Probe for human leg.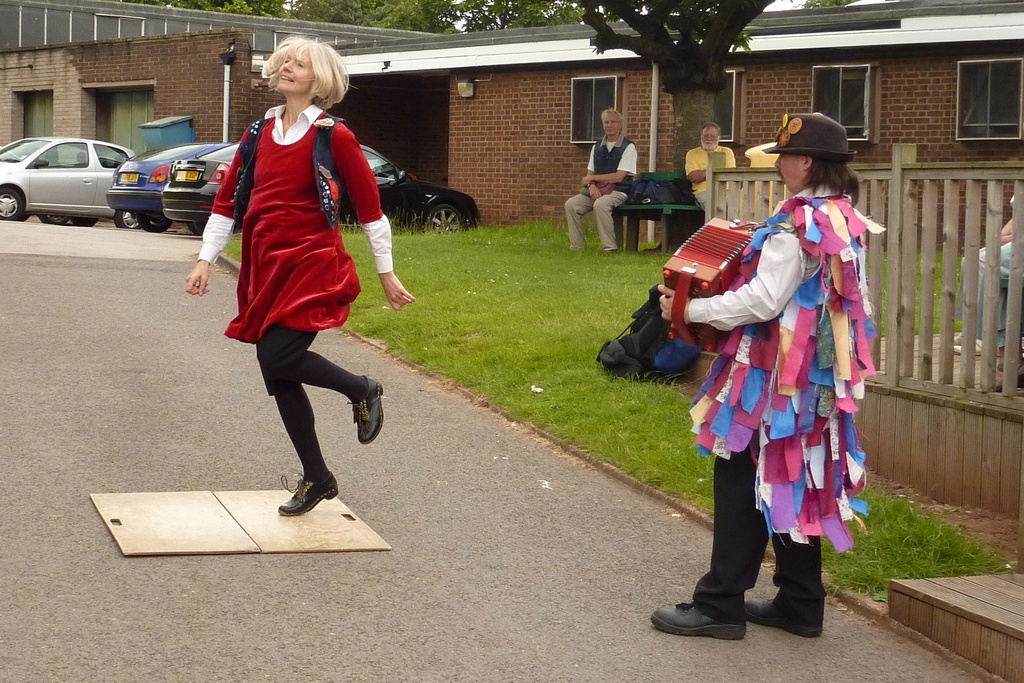
Probe result: x1=594 y1=191 x2=621 y2=259.
